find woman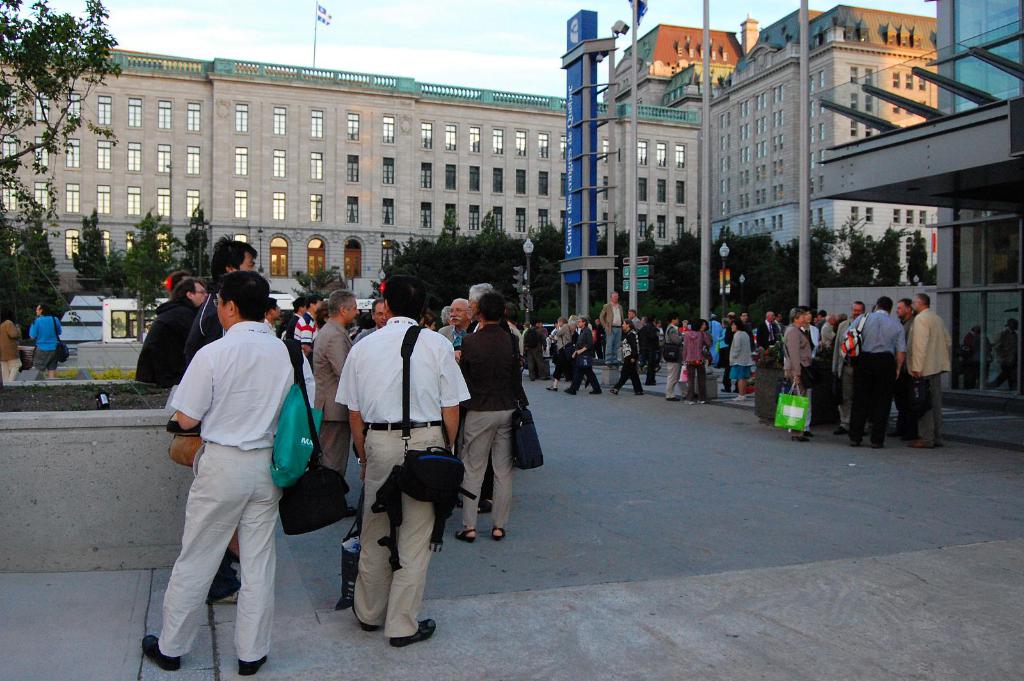
bbox(701, 320, 714, 355)
